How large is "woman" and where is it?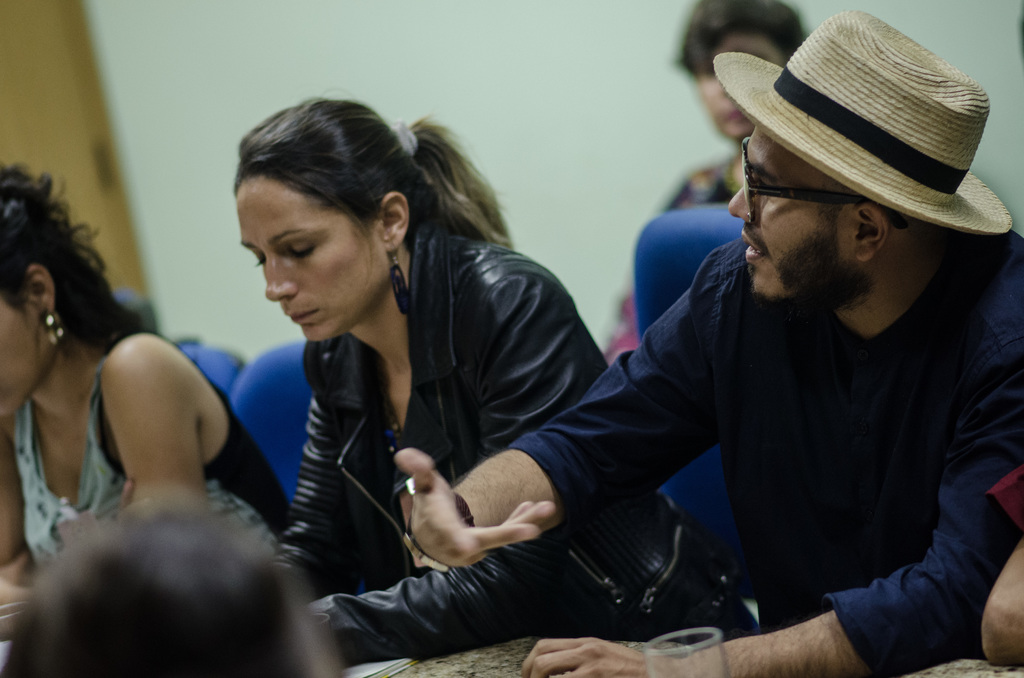
Bounding box: x1=207 y1=101 x2=684 y2=661.
